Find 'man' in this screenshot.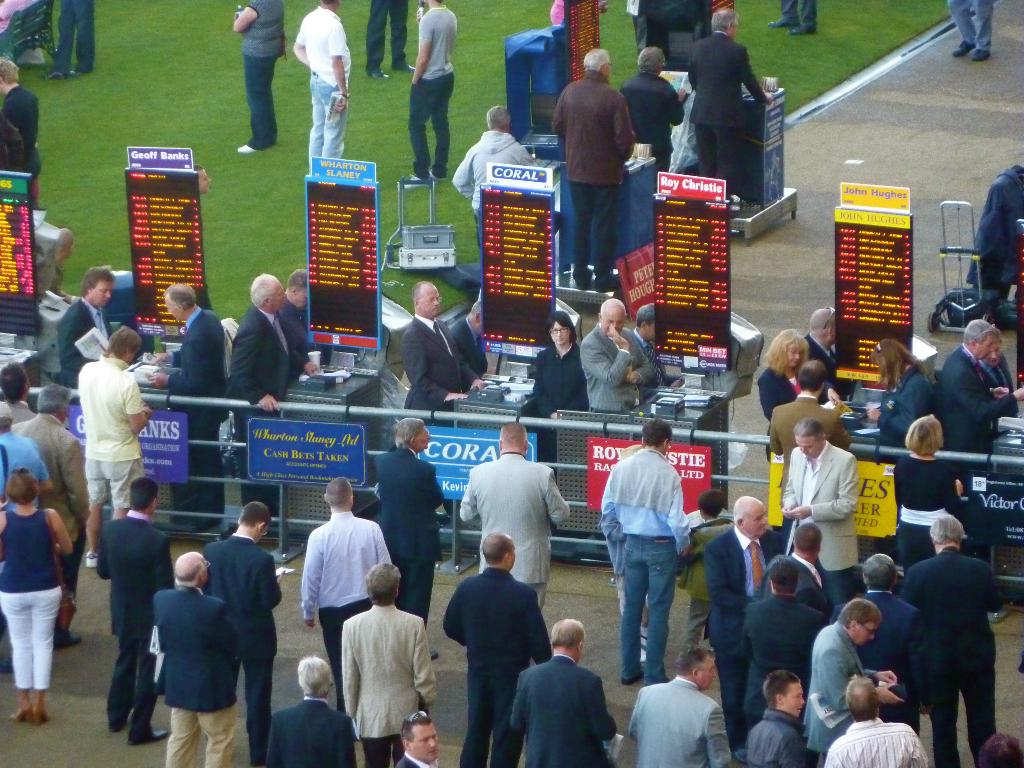
The bounding box for 'man' is detection(196, 486, 297, 749).
